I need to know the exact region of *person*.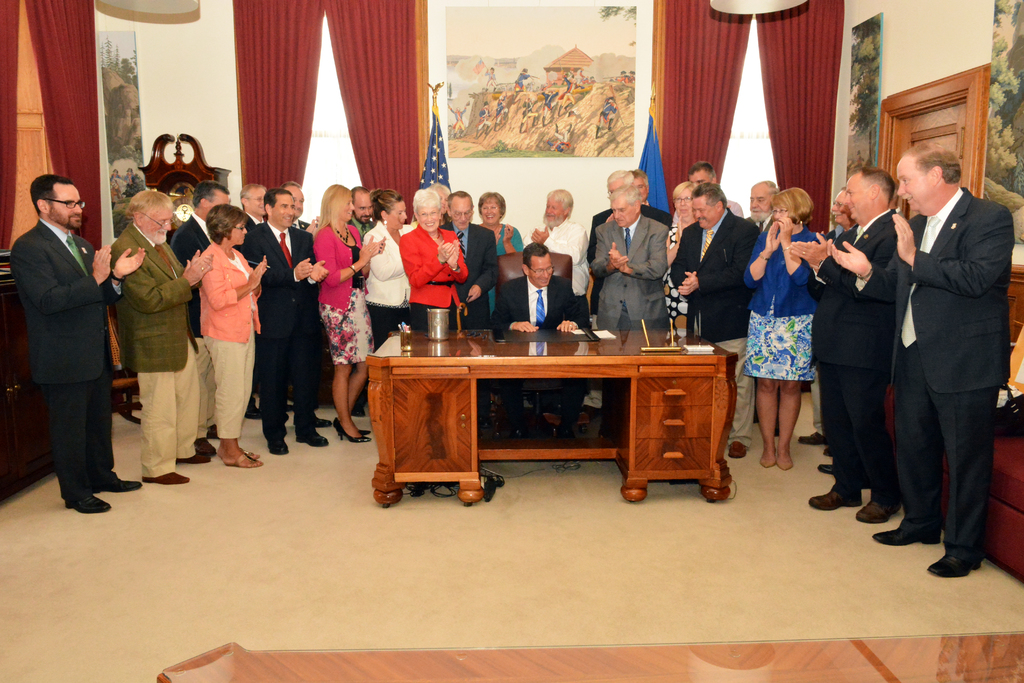
Region: bbox(744, 178, 777, 231).
